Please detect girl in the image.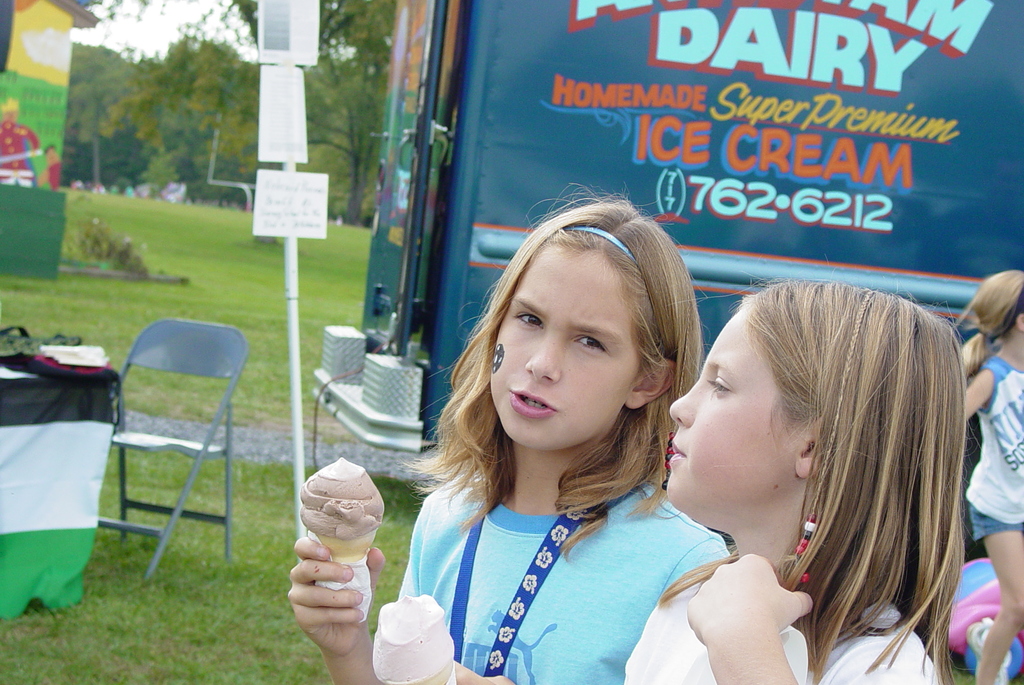
623:258:978:684.
